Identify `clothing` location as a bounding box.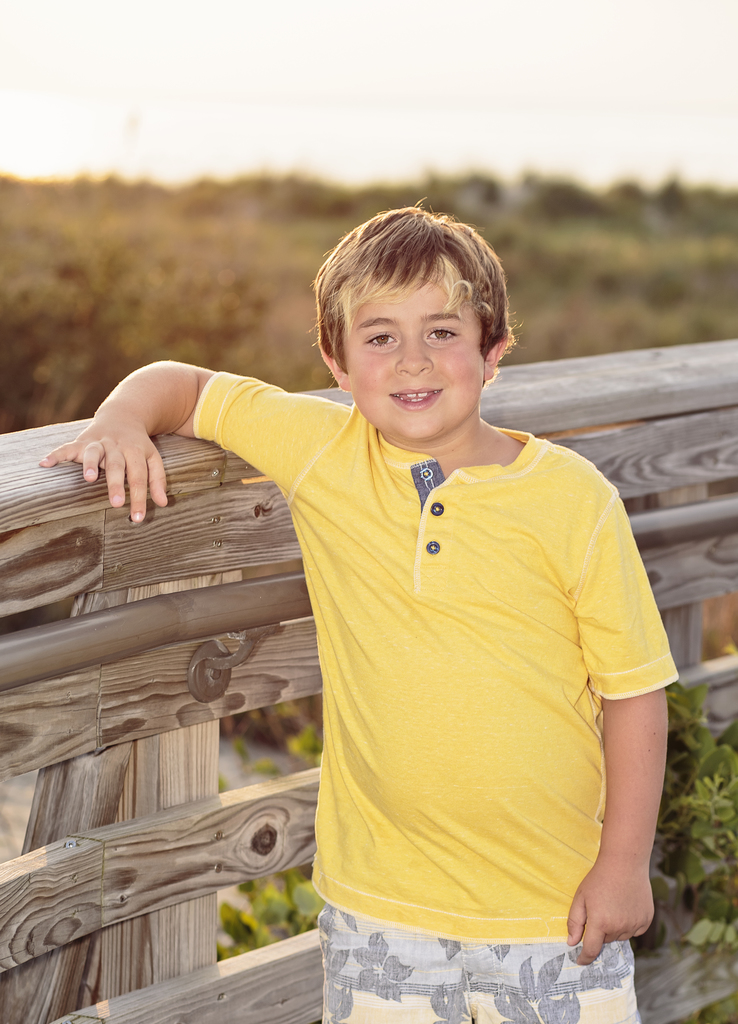
pyautogui.locateOnScreen(278, 371, 671, 982).
